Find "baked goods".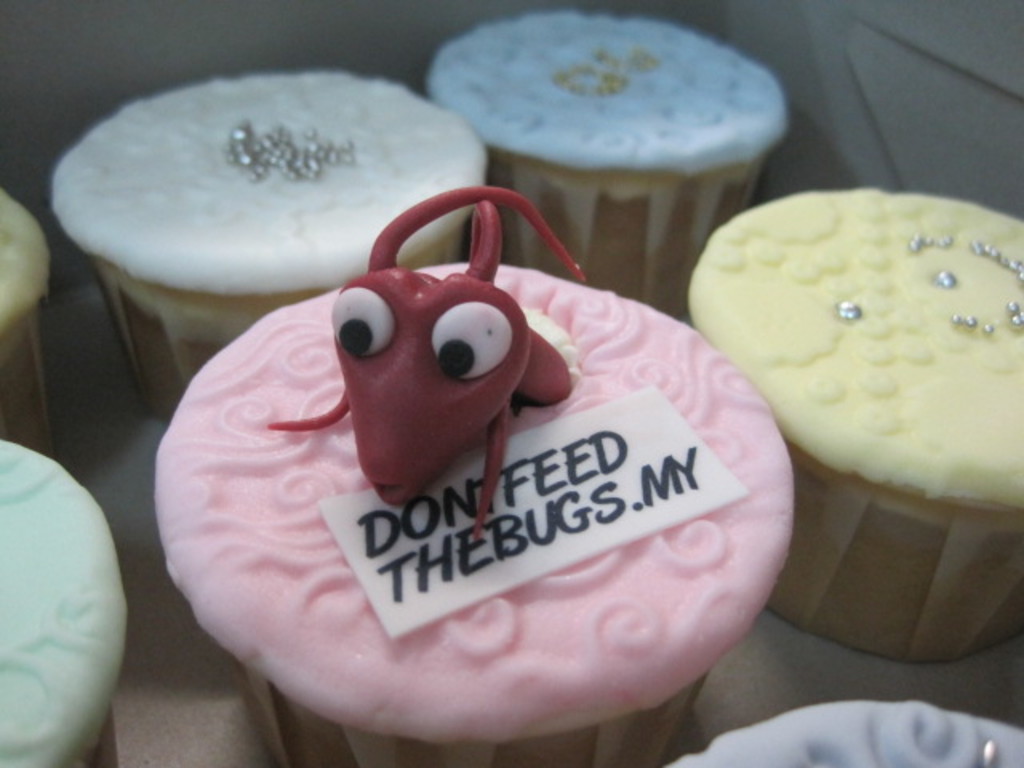
(142,219,819,744).
